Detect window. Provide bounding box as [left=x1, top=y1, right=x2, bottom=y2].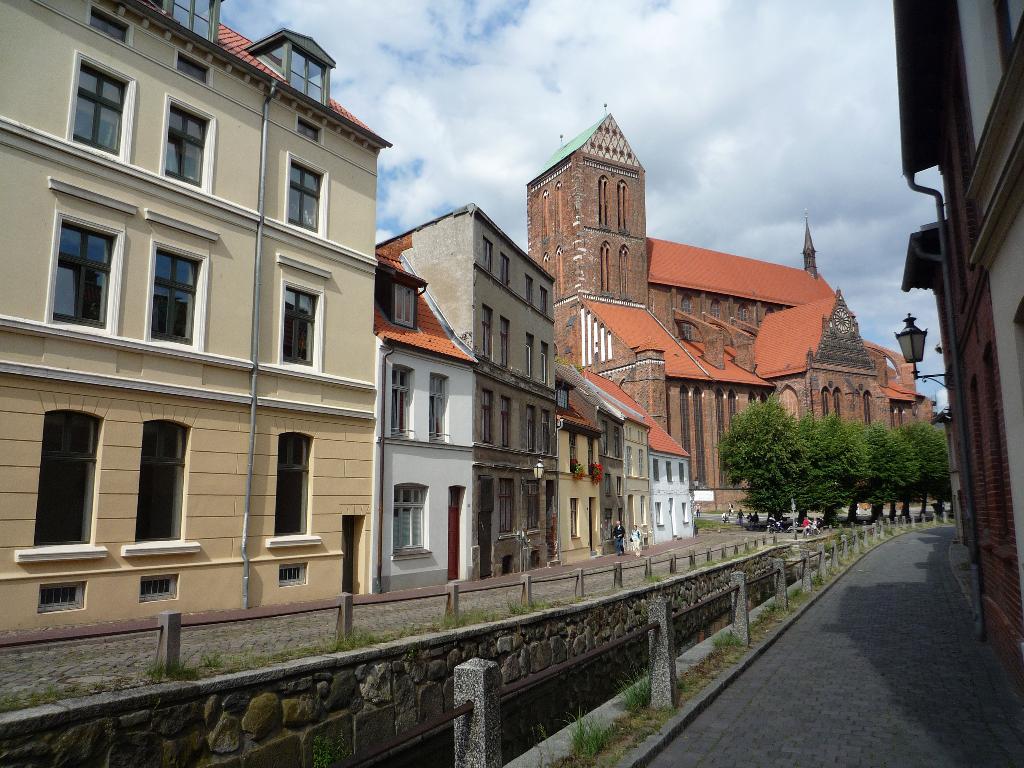
[left=285, top=152, right=332, bottom=239].
